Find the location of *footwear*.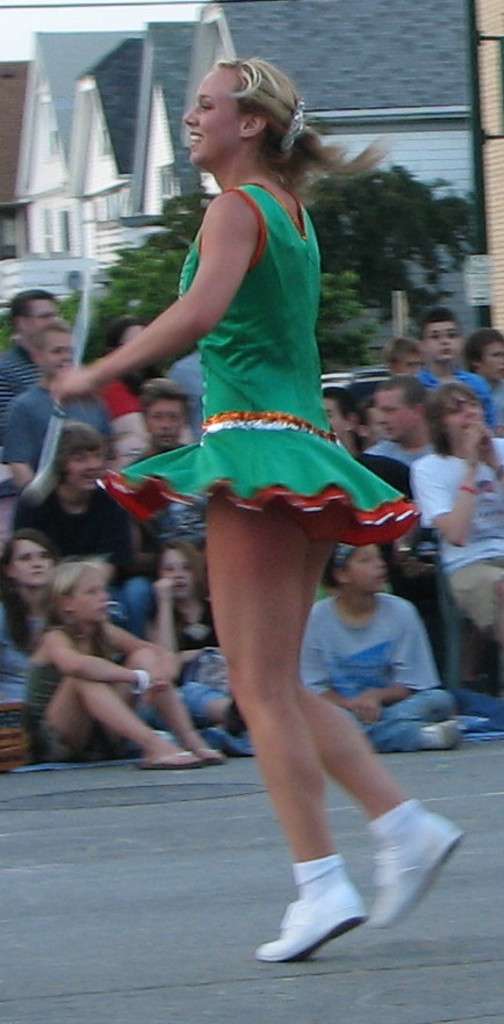
Location: locate(197, 740, 224, 769).
